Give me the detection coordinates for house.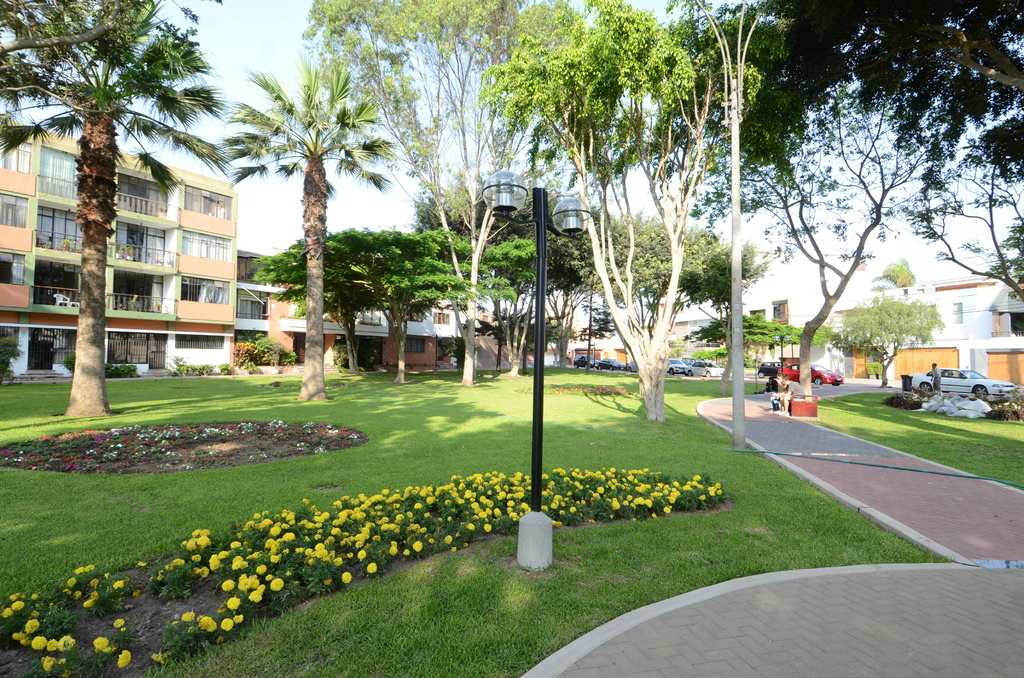
detection(829, 278, 1023, 402).
